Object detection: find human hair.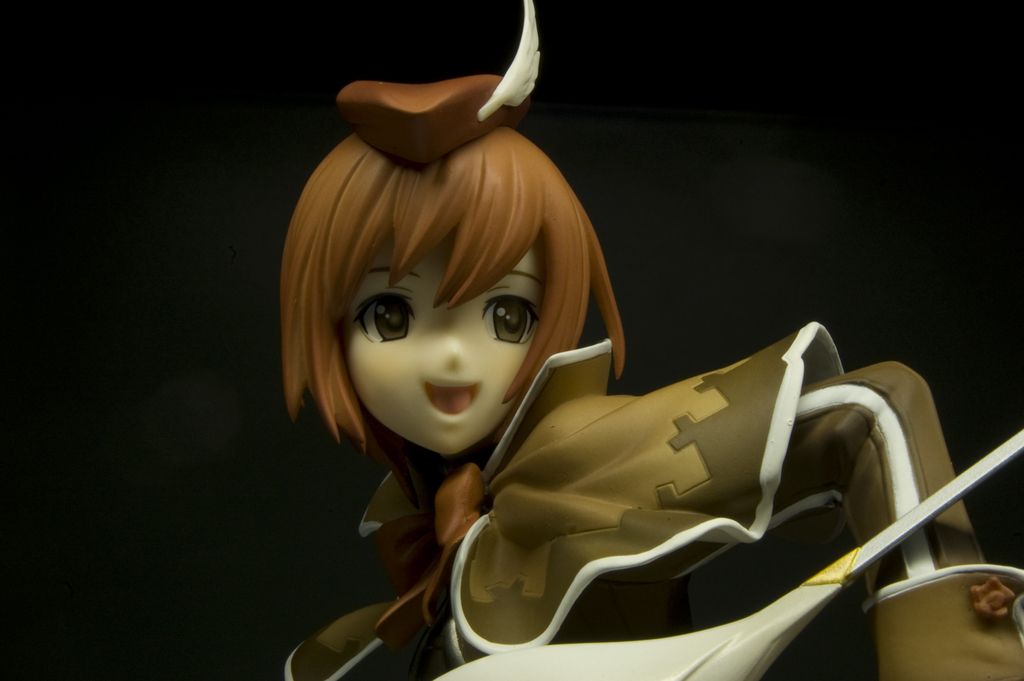
box=[285, 120, 602, 433].
